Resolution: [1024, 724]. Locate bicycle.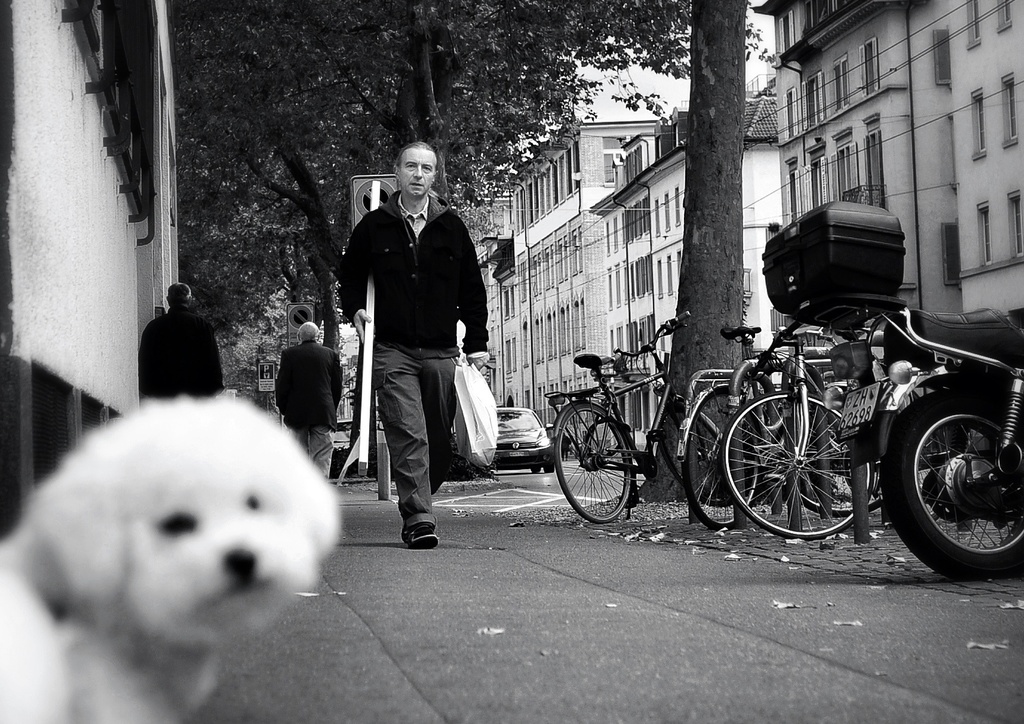
<region>675, 323, 887, 530</region>.
